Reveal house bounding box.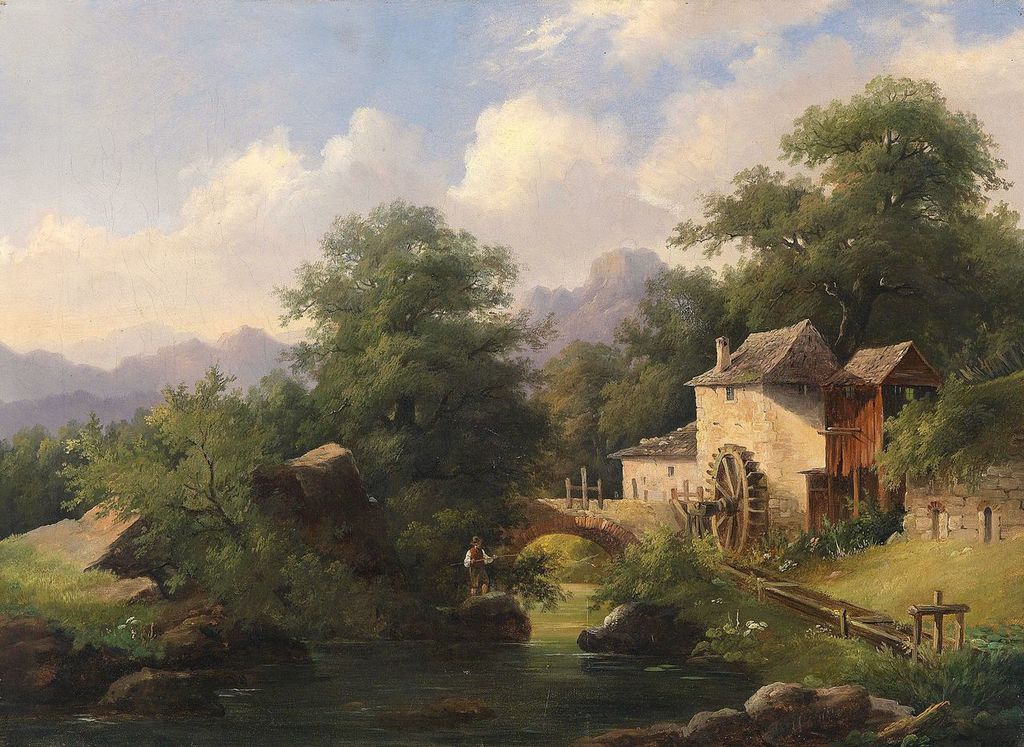
Revealed: bbox=[686, 325, 831, 553].
